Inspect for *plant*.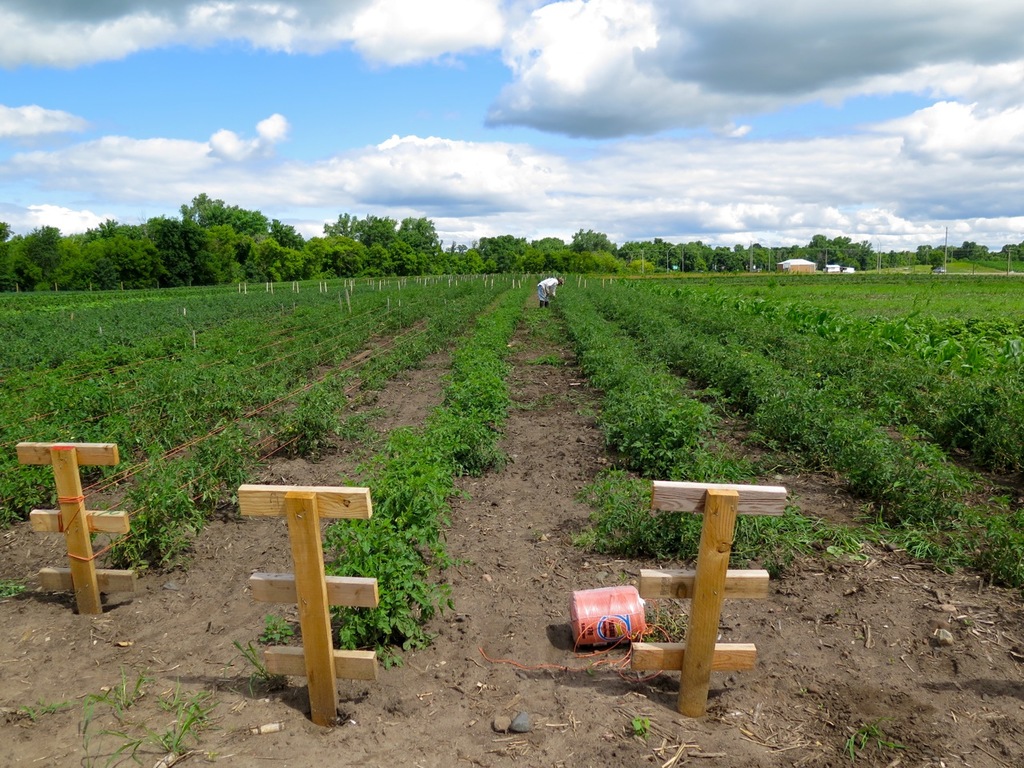
Inspection: [166, 678, 222, 754].
